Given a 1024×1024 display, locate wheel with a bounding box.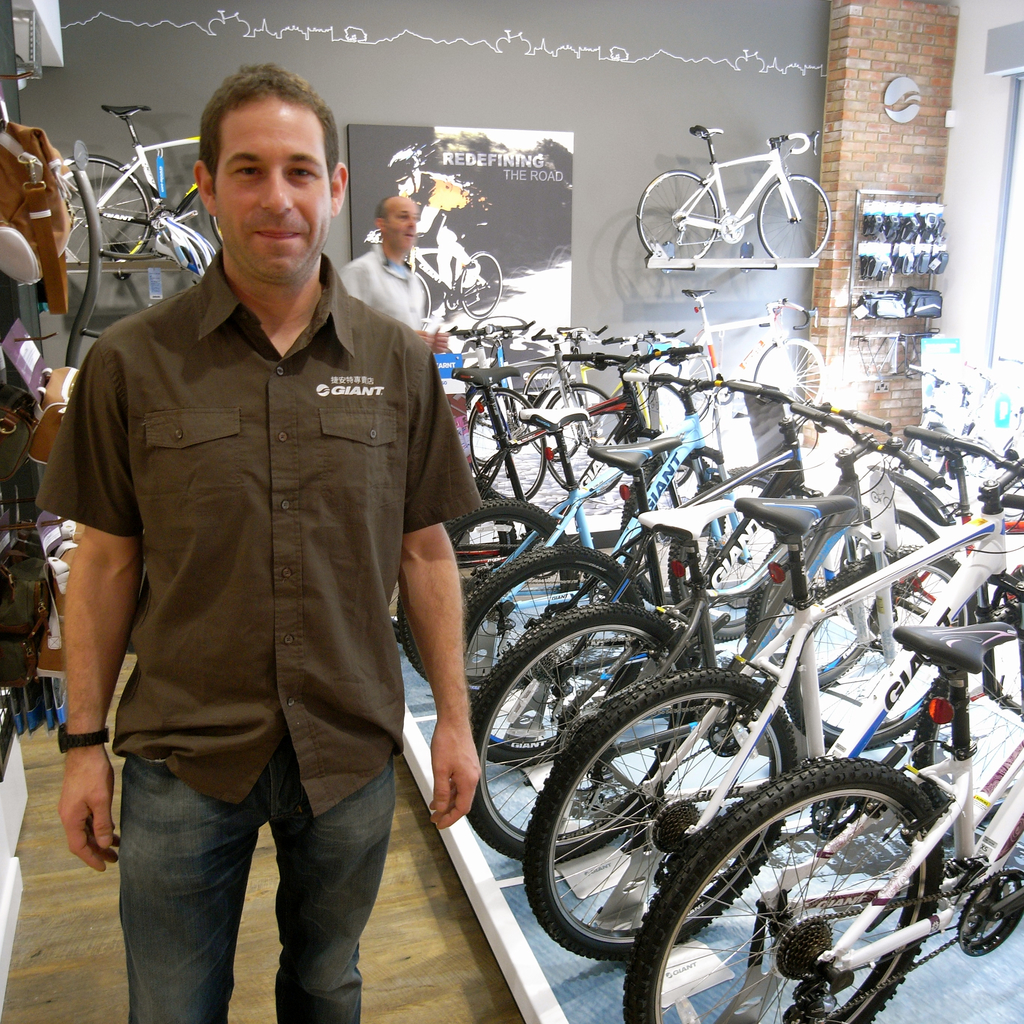
Located: BBox(755, 173, 833, 259).
